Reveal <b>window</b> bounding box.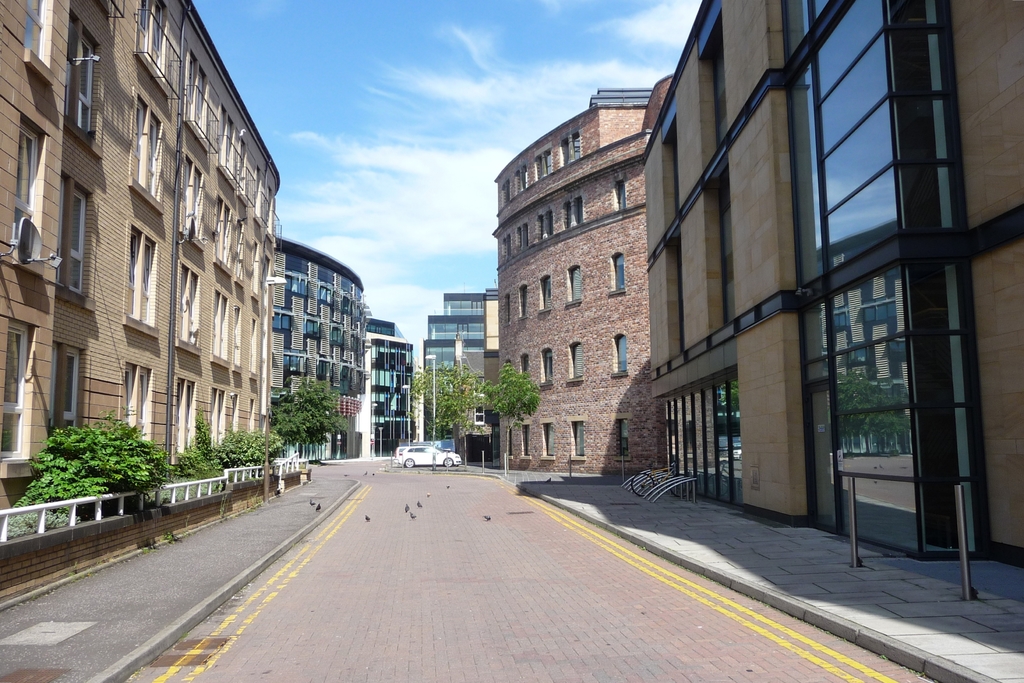
Revealed: [124,217,164,340].
